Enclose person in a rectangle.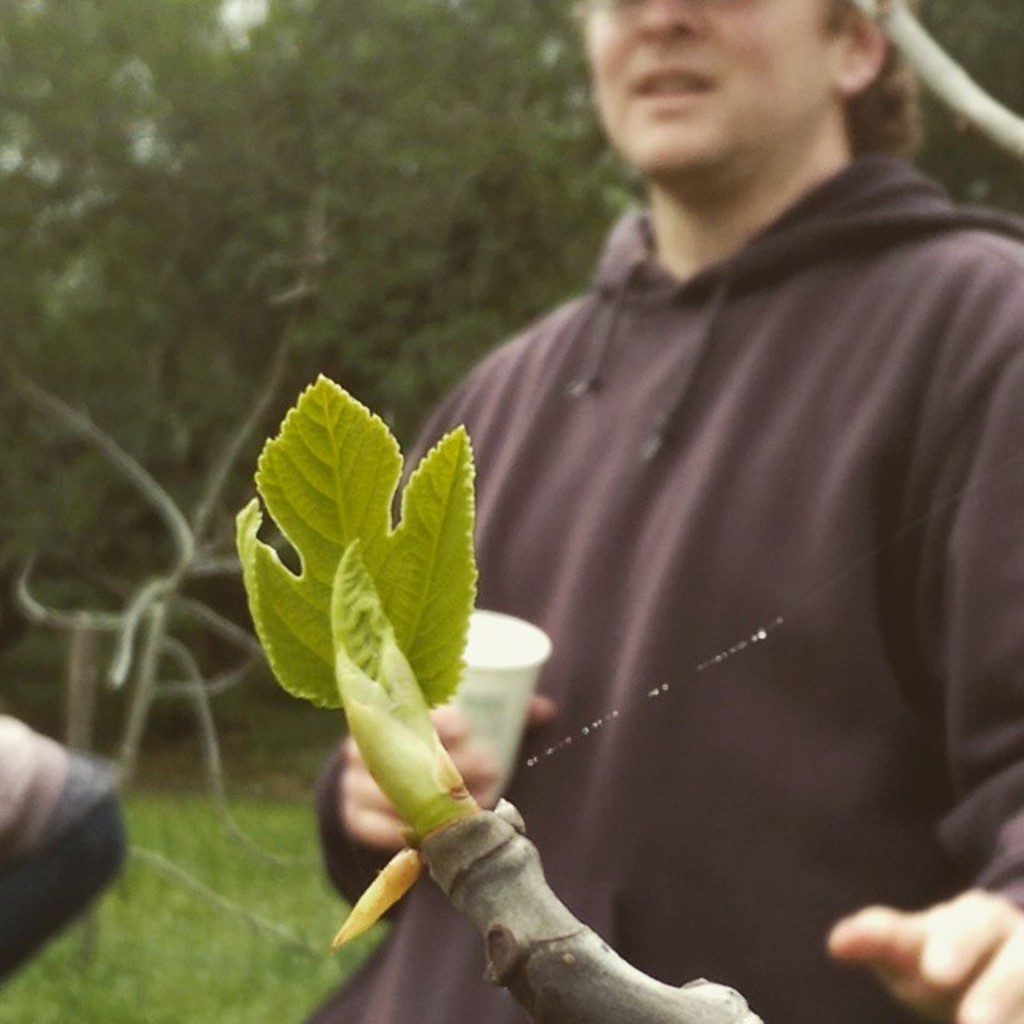
<region>253, 0, 1000, 1023</region>.
